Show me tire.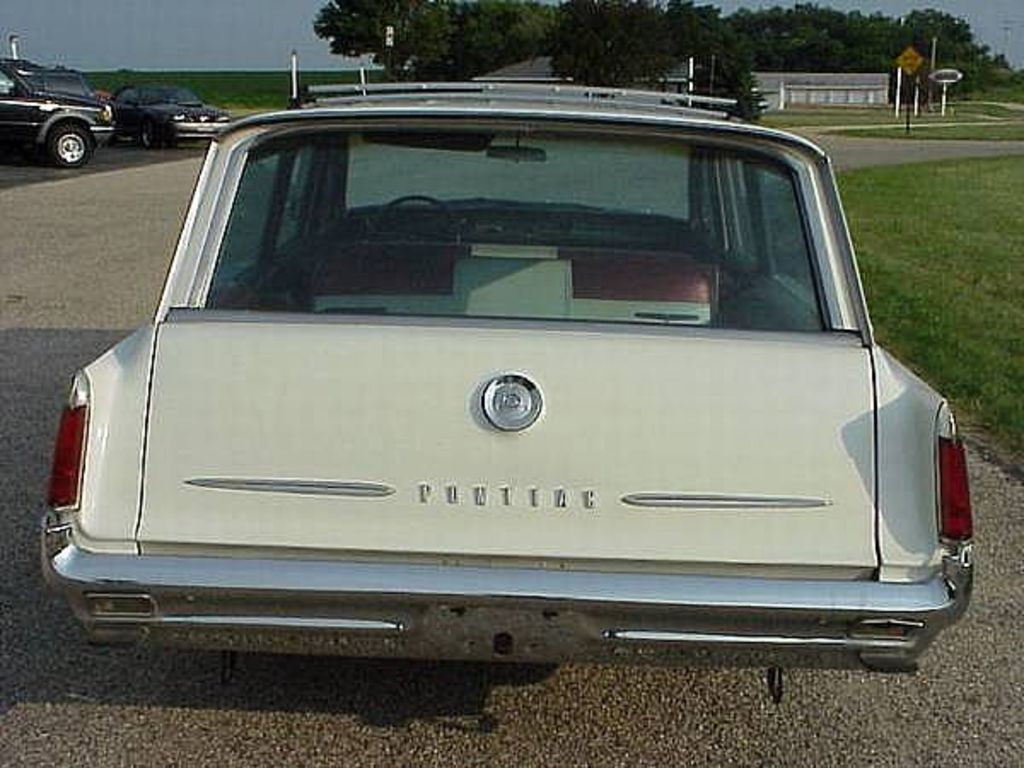
tire is here: 46/121/94/171.
